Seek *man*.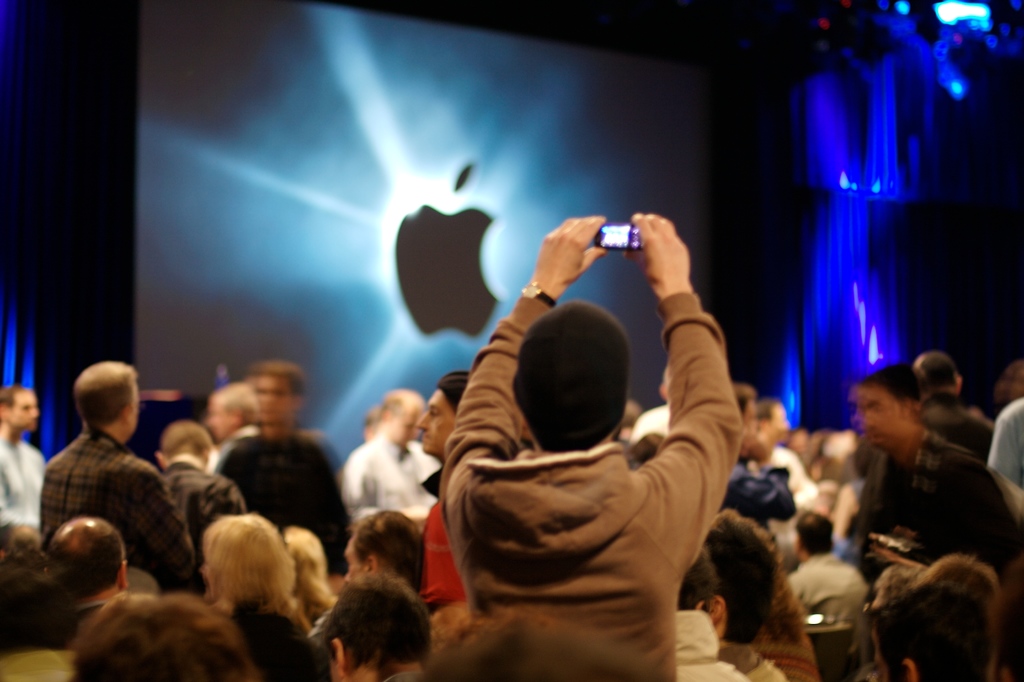
<bbox>30, 371, 184, 615</bbox>.
